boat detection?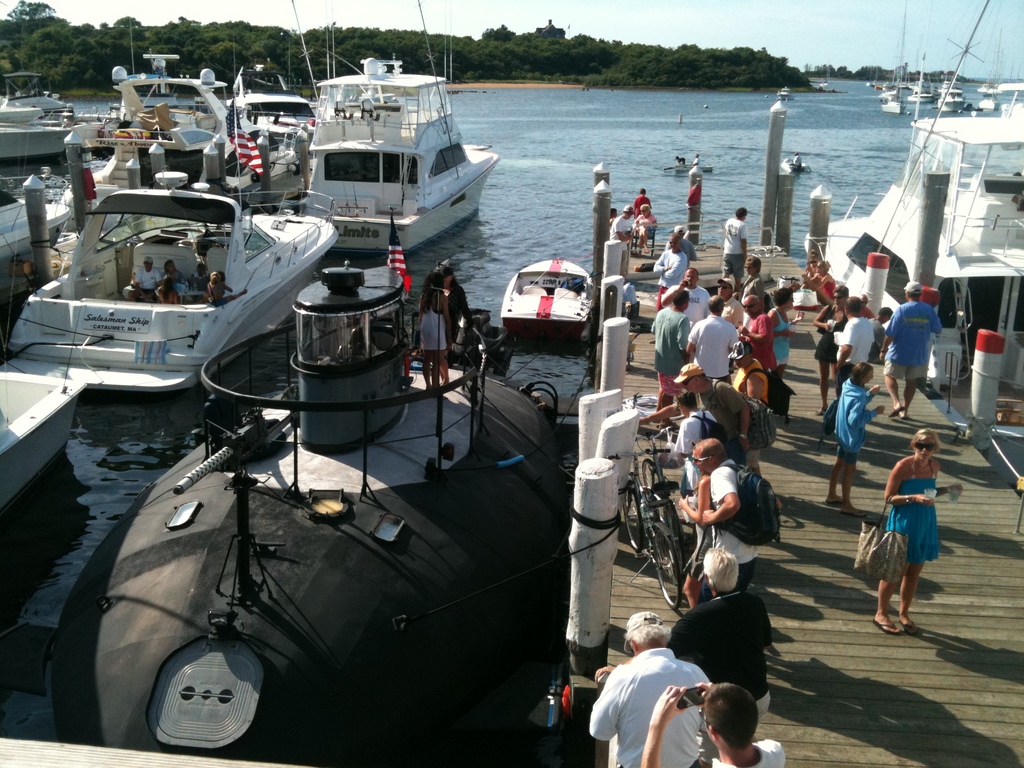
(43,257,556,767)
